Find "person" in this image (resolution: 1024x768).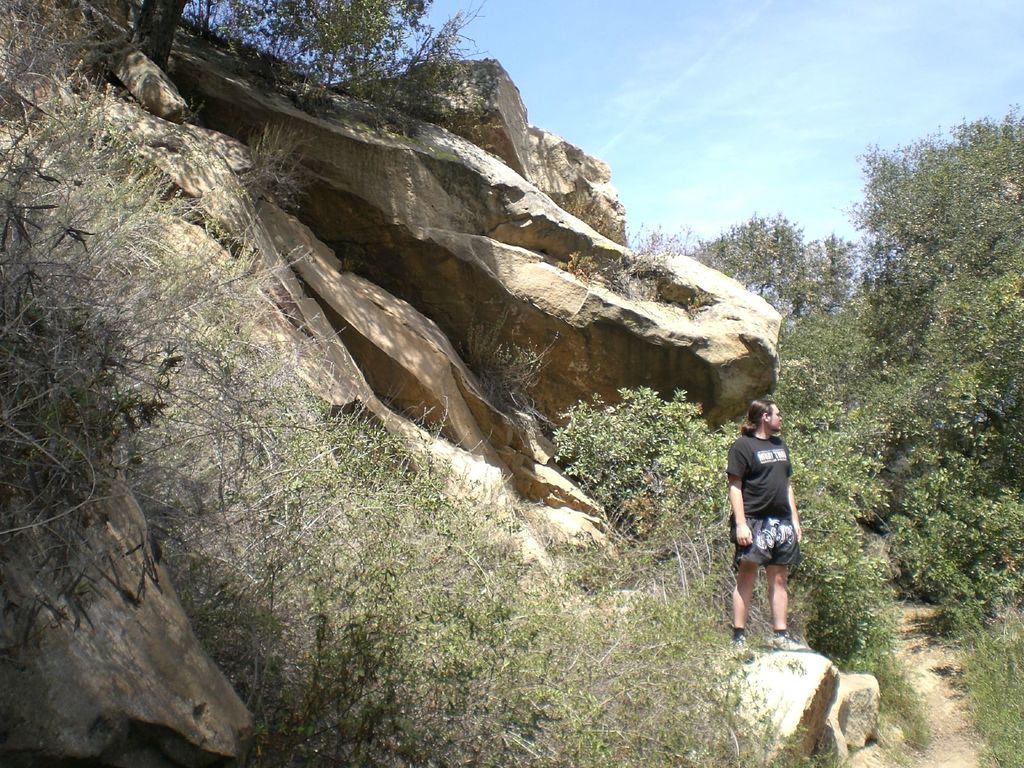
721 402 805 647.
